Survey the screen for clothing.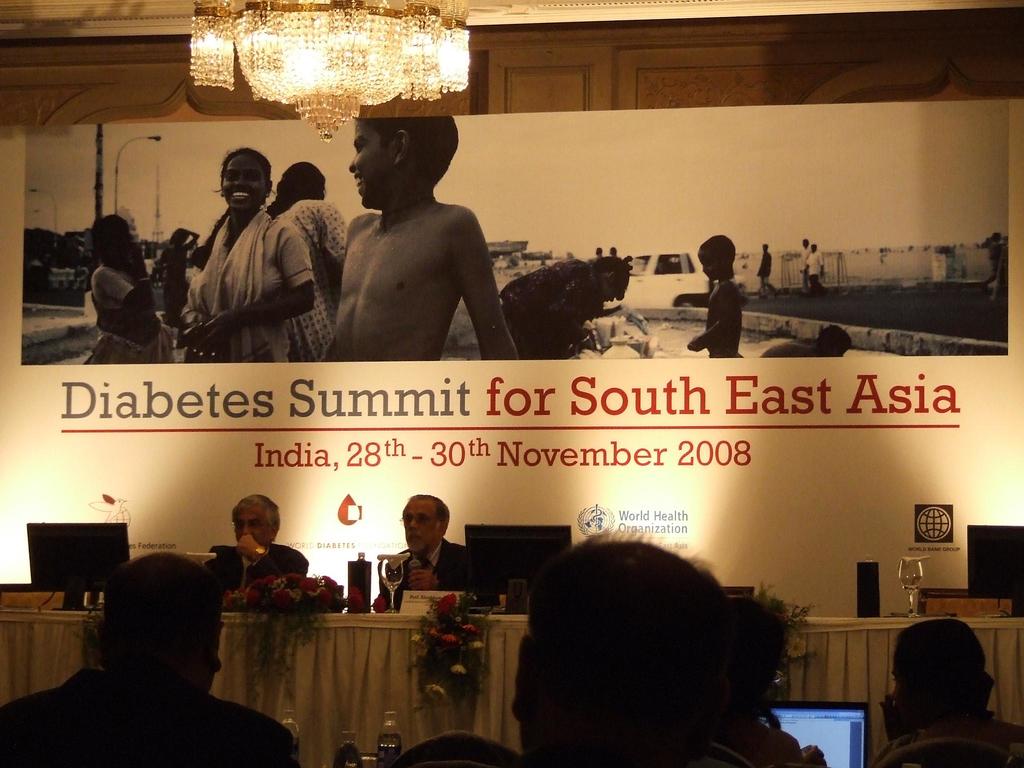
Survey found: Rect(203, 539, 310, 595).
